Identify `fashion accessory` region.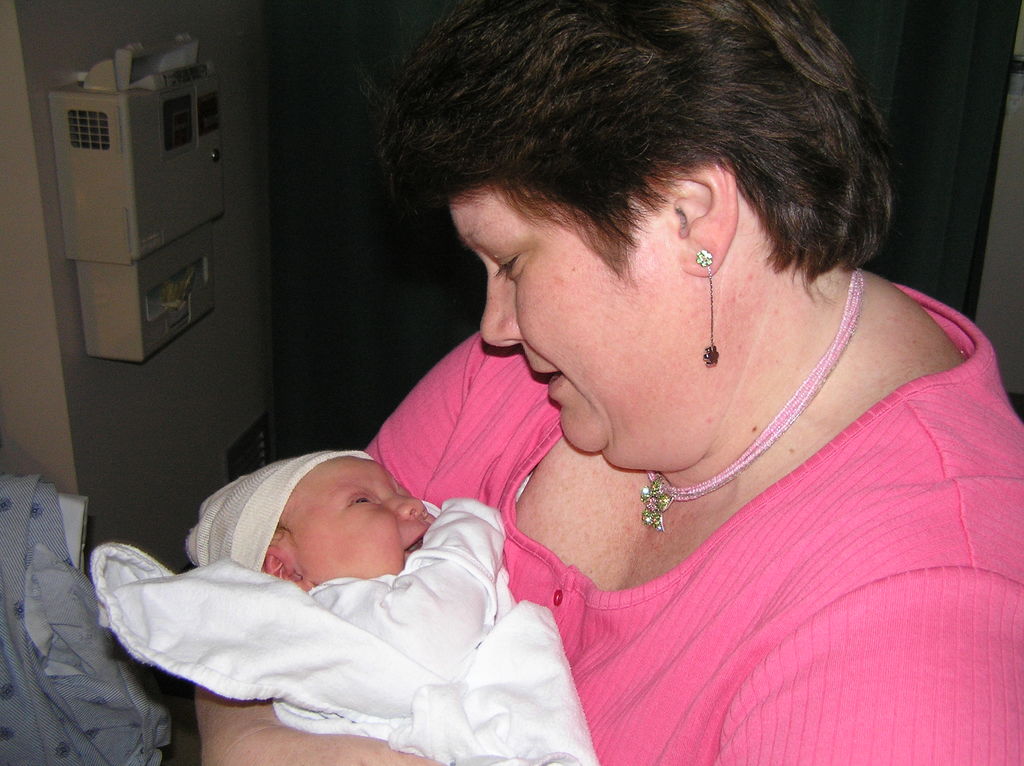
Region: [x1=690, y1=248, x2=720, y2=369].
